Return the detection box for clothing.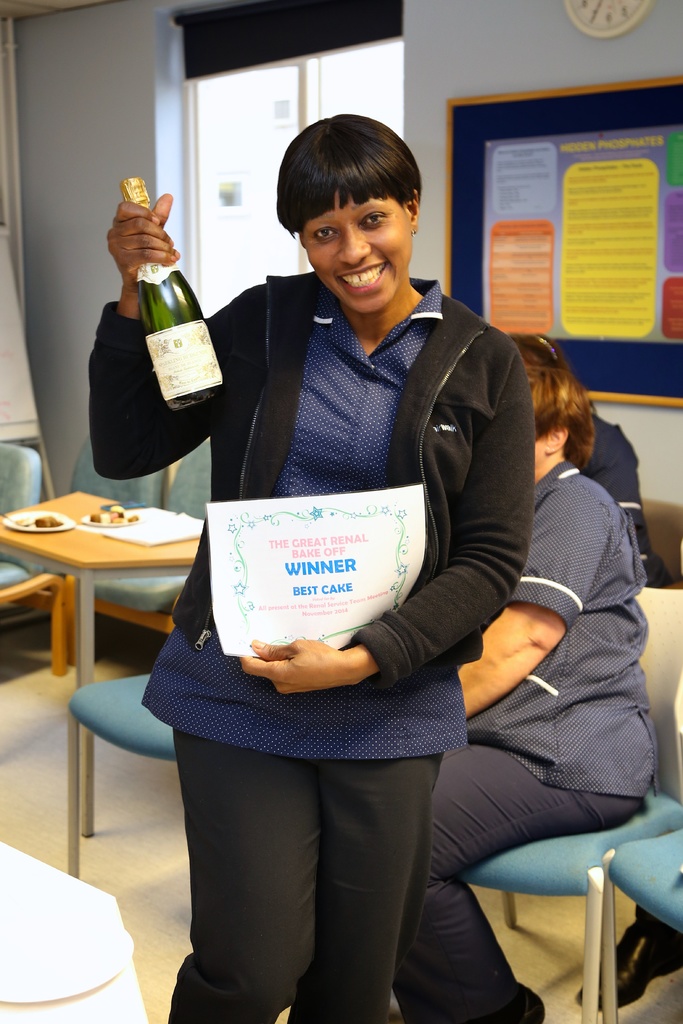
bbox(379, 465, 654, 1023).
